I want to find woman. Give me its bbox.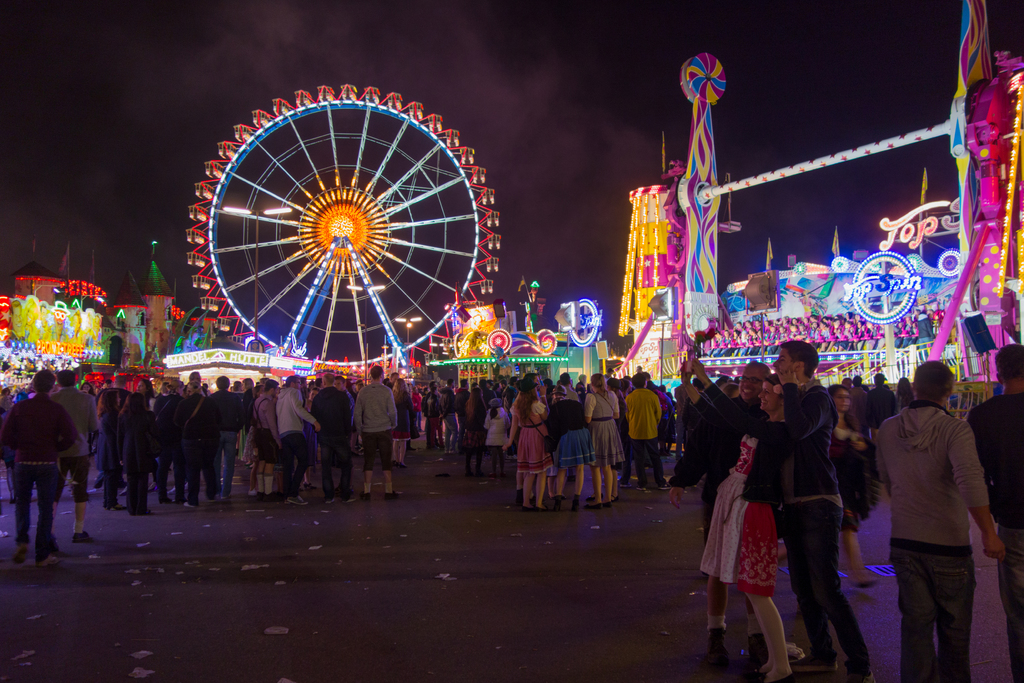
673,369,819,682.
